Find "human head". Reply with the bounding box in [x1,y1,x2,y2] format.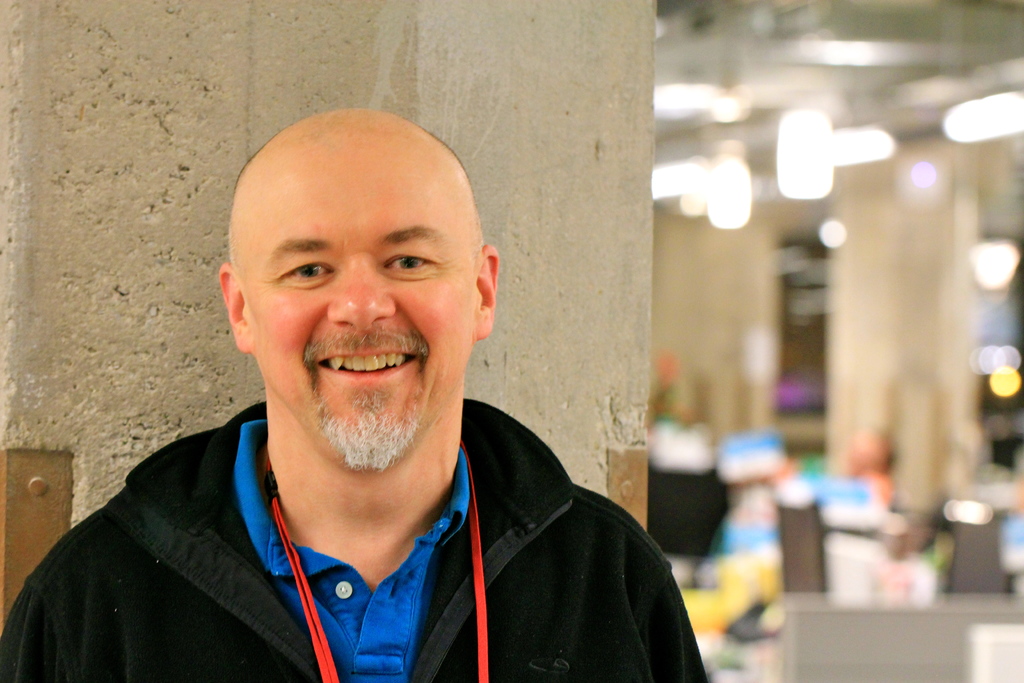
[200,99,494,454].
